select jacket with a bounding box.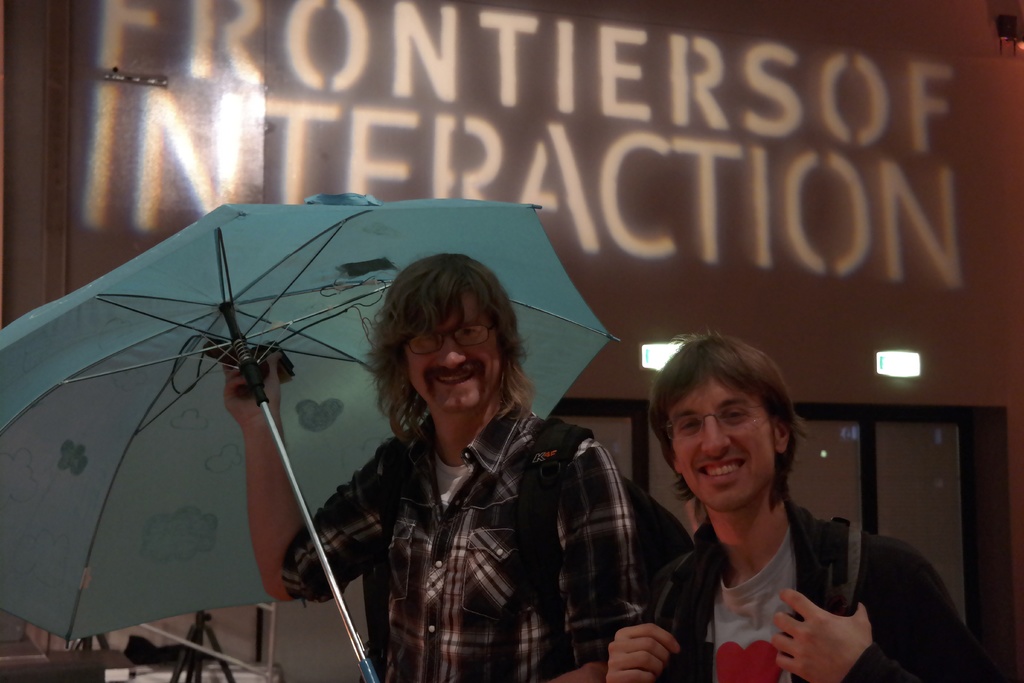
[638,502,977,682].
